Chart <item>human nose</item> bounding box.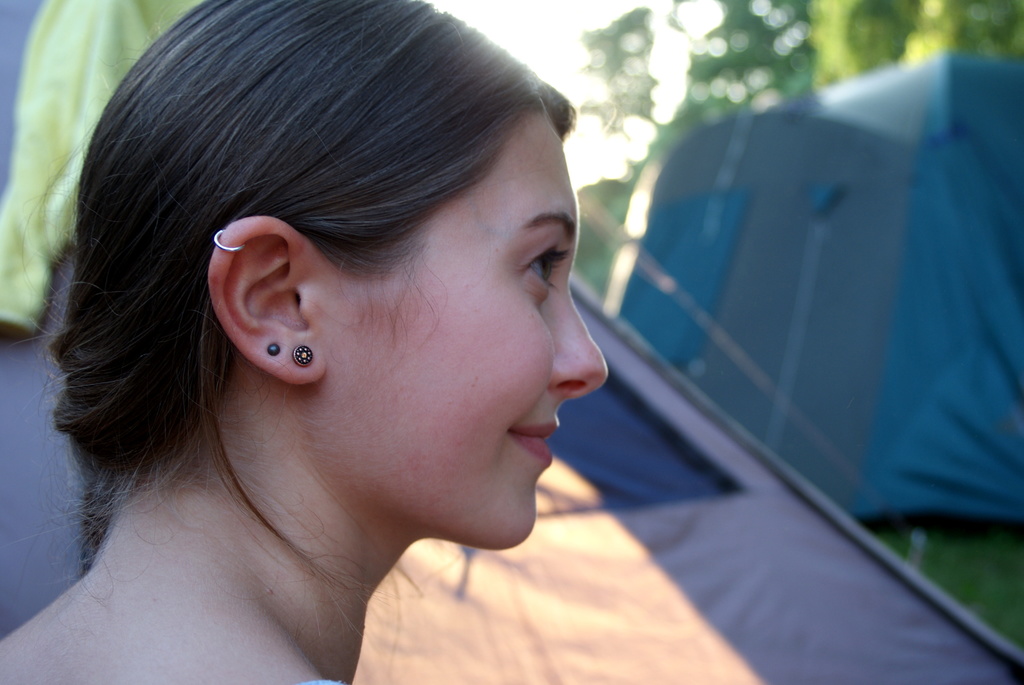
Charted: {"left": 547, "top": 291, "right": 609, "bottom": 403}.
